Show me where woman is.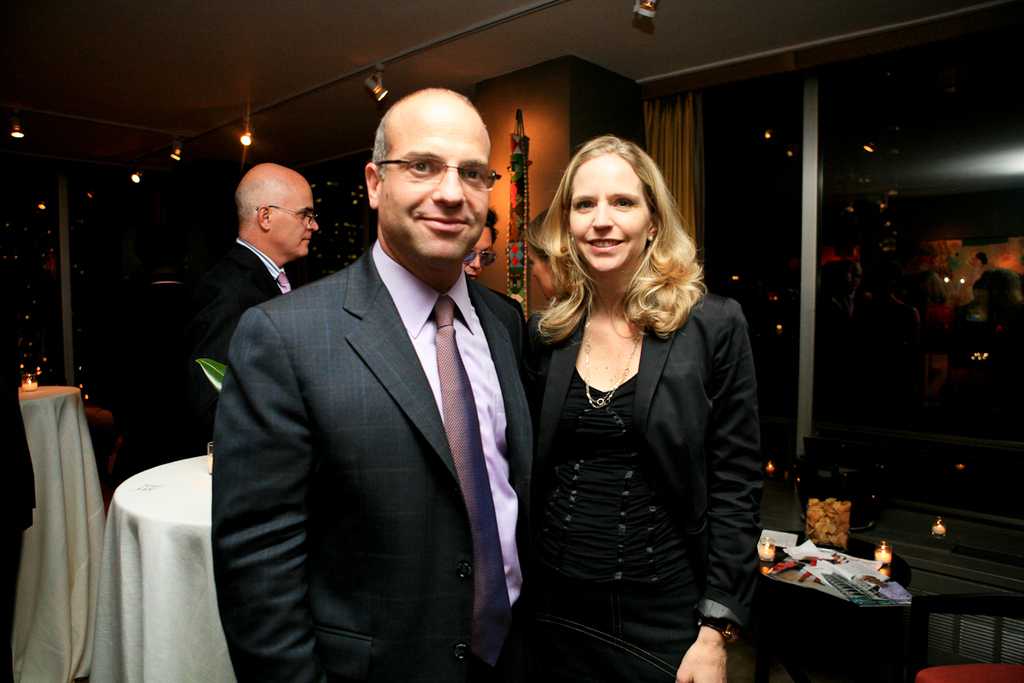
woman is at <bbox>503, 117, 760, 682</bbox>.
